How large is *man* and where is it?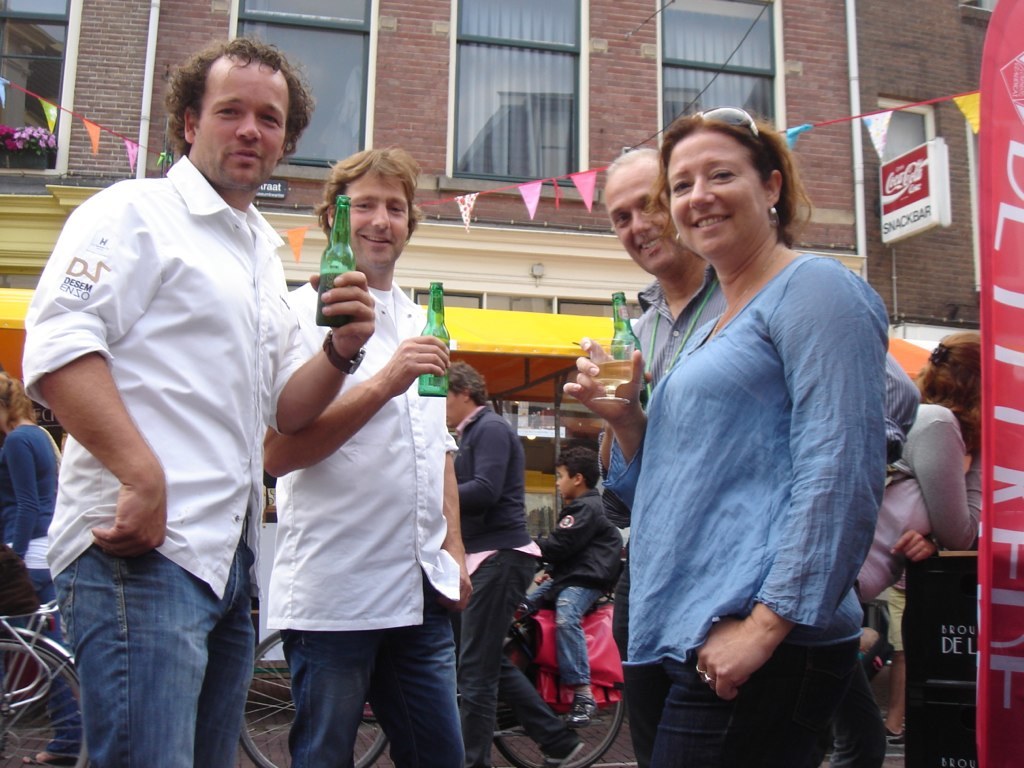
Bounding box: crop(589, 147, 921, 657).
